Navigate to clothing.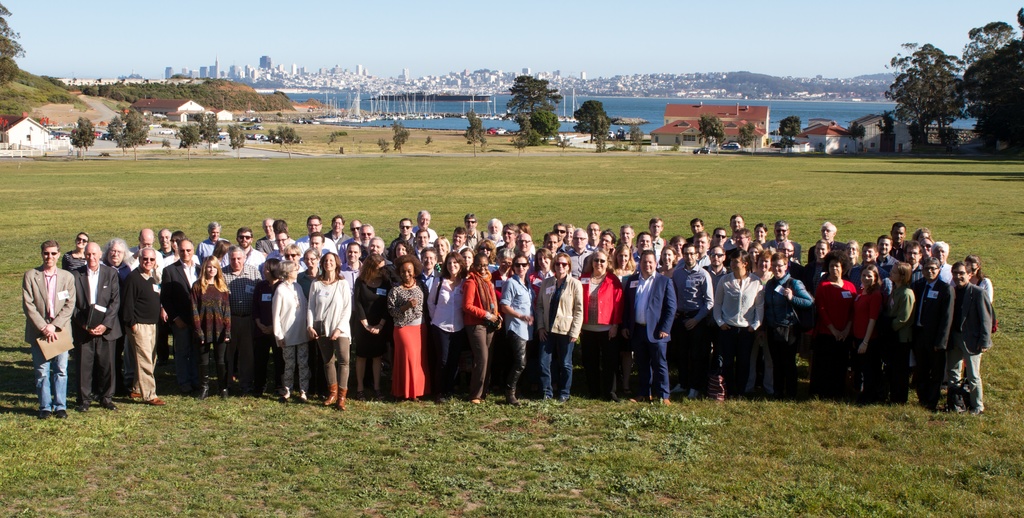
Navigation target: (495, 273, 531, 380).
